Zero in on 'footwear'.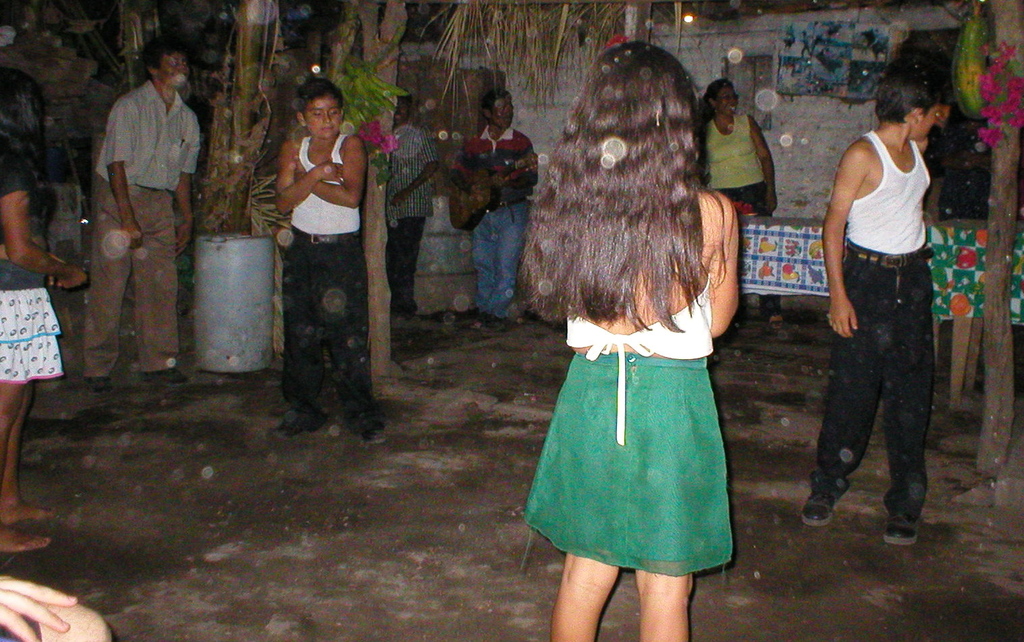
Zeroed in: (269,403,324,437).
